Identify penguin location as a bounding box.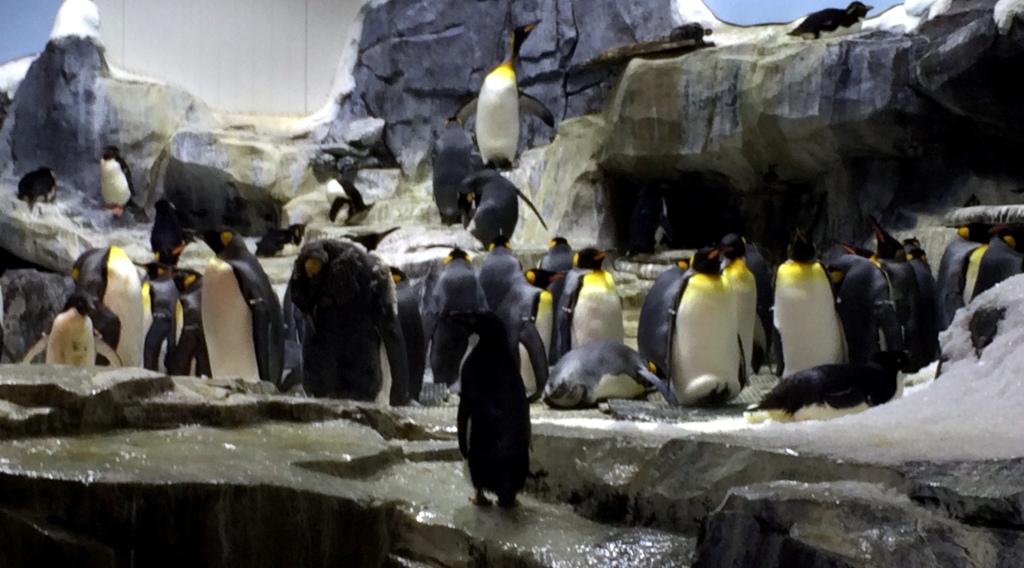
(left=742, top=360, right=905, bottom=425).
